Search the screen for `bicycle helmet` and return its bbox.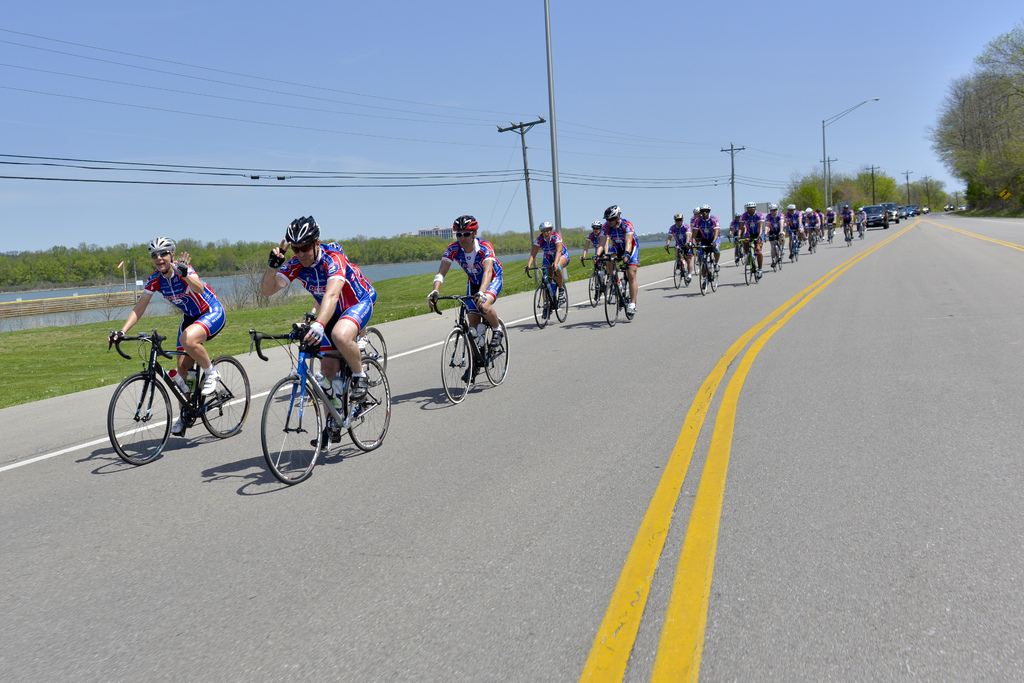
Found: 290 214 317 251.
